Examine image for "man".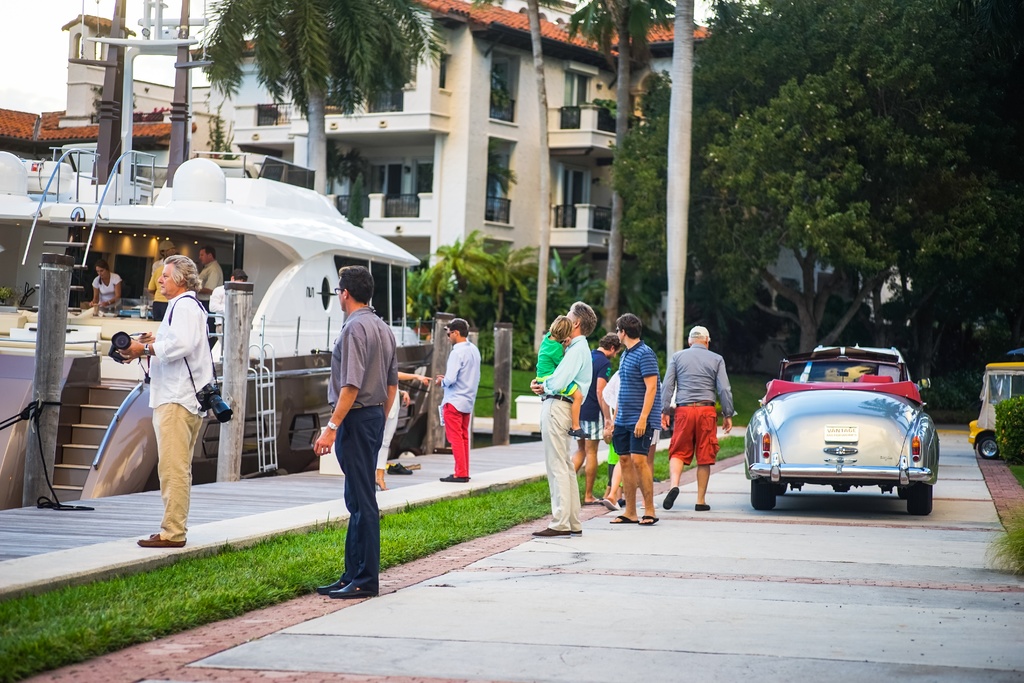
Examination result: (left=154, top=241, right=174, bottom=273).
